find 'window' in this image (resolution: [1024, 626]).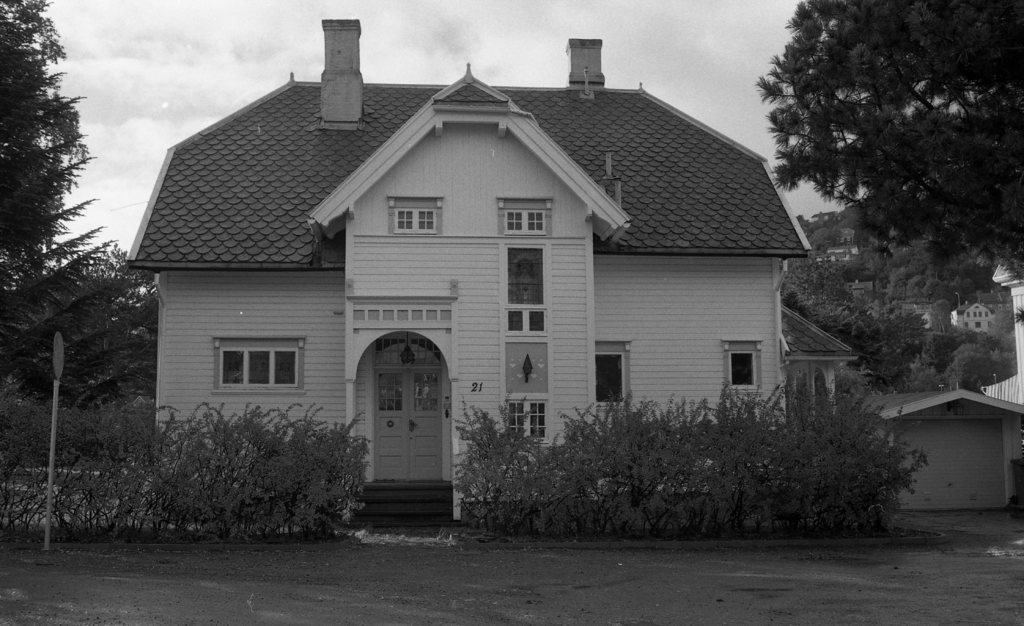
<box>594,349,628,407</box>.
